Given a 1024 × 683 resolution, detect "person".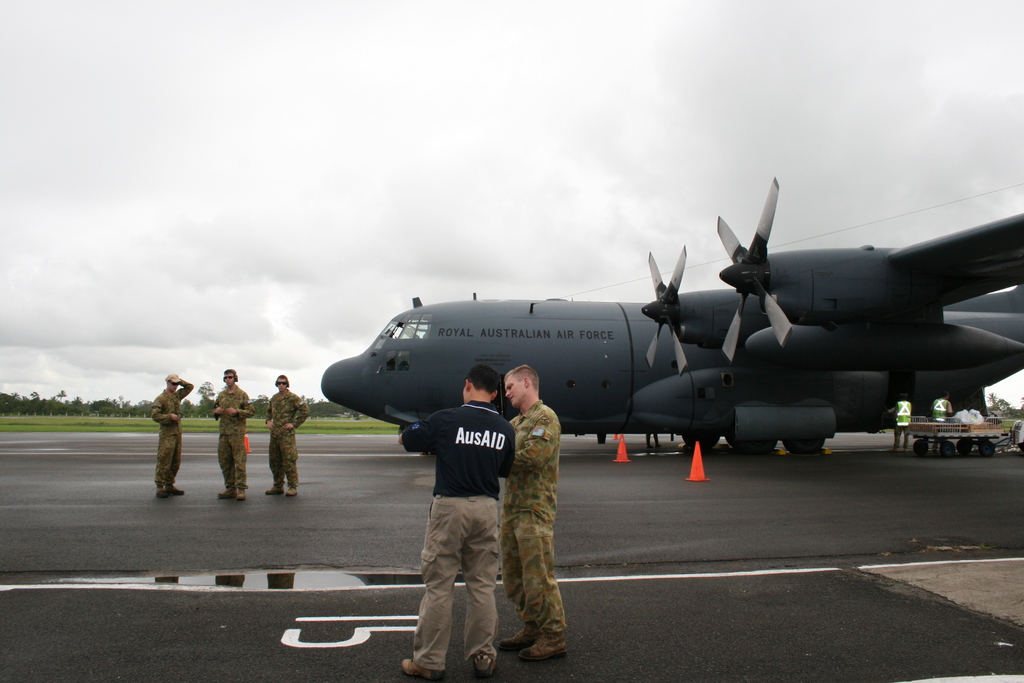
{"left": 399, "top": 360, "right": 516, "bottom": 680}.
